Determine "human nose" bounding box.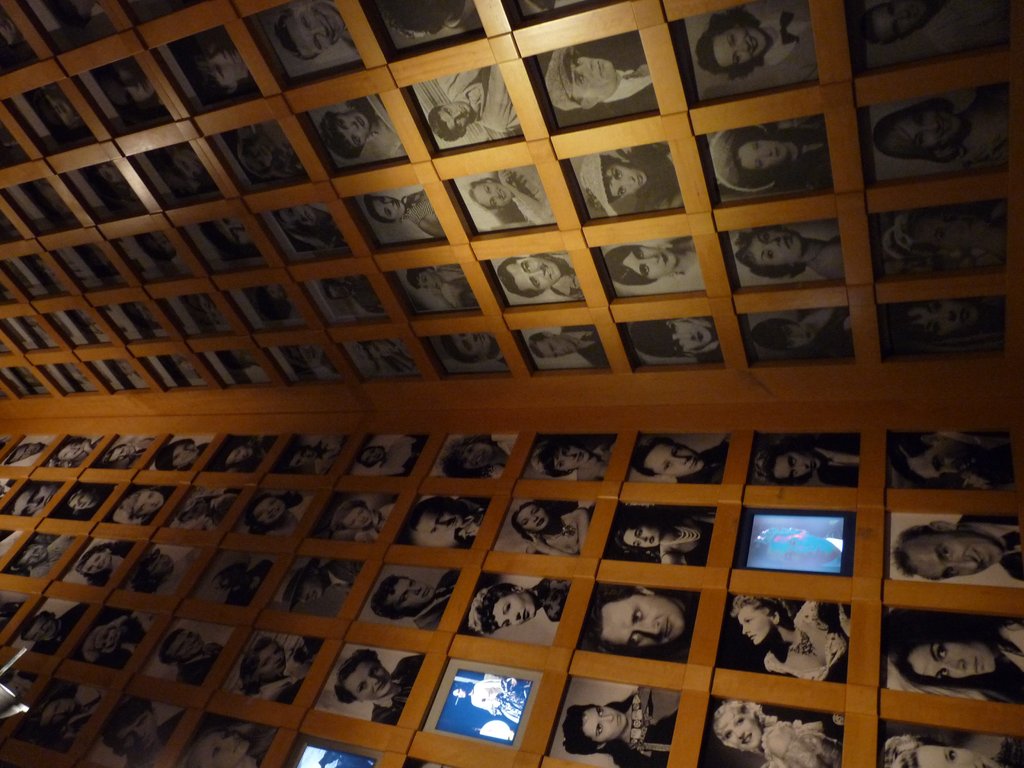
Determined: bbox=[491, 192, 499, 197].
